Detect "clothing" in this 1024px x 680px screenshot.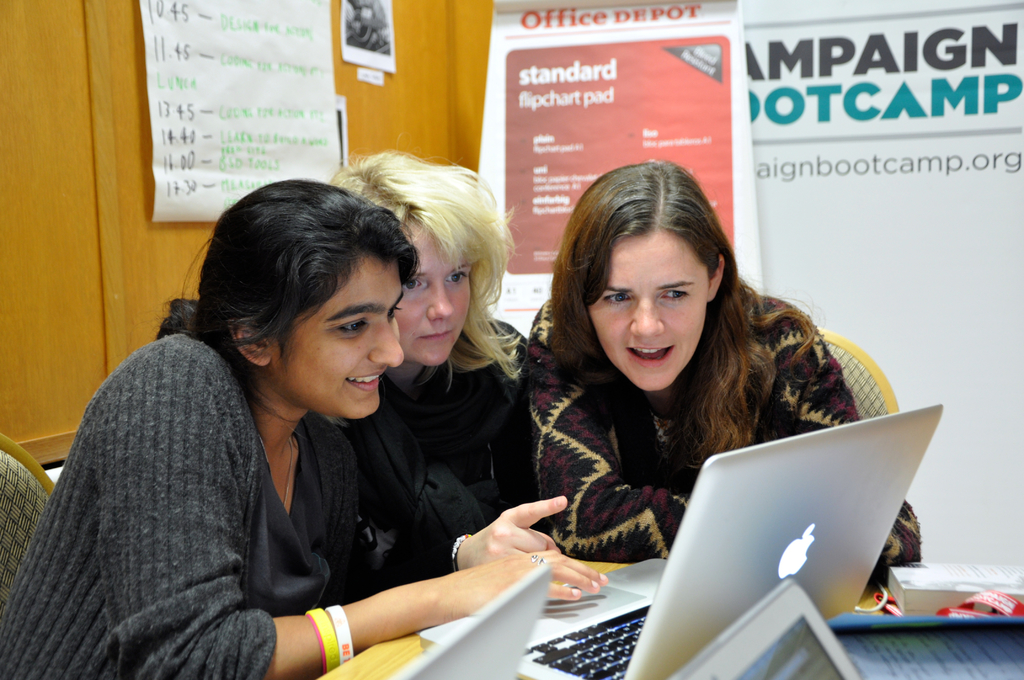
Detection: 0:332:361:679.
